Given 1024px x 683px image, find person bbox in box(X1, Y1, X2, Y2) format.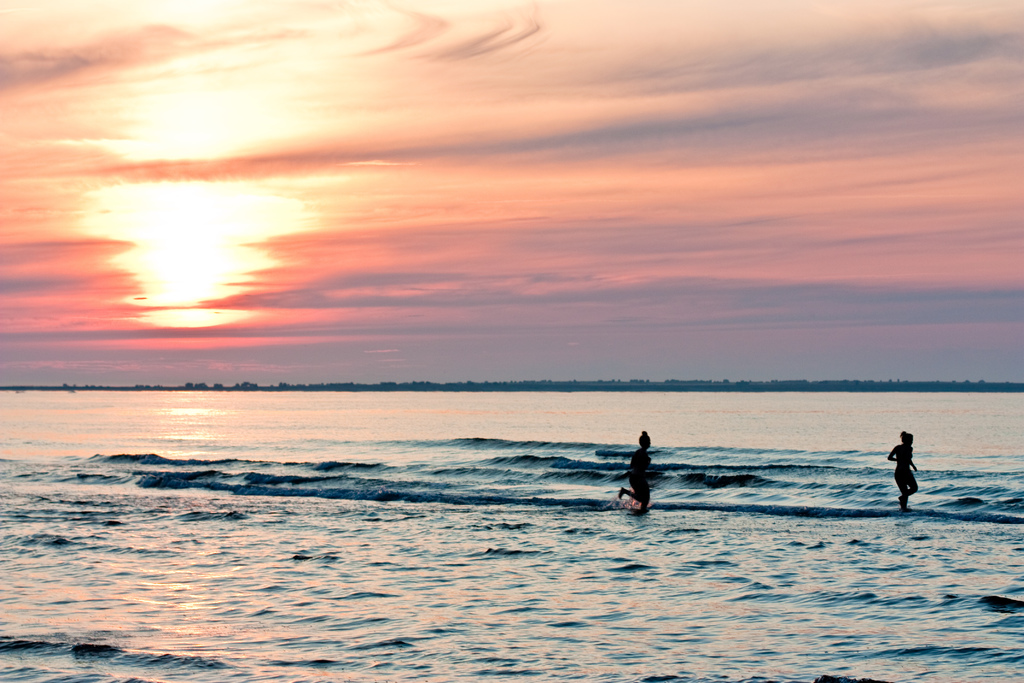
box(888, 431, 927, 509).
